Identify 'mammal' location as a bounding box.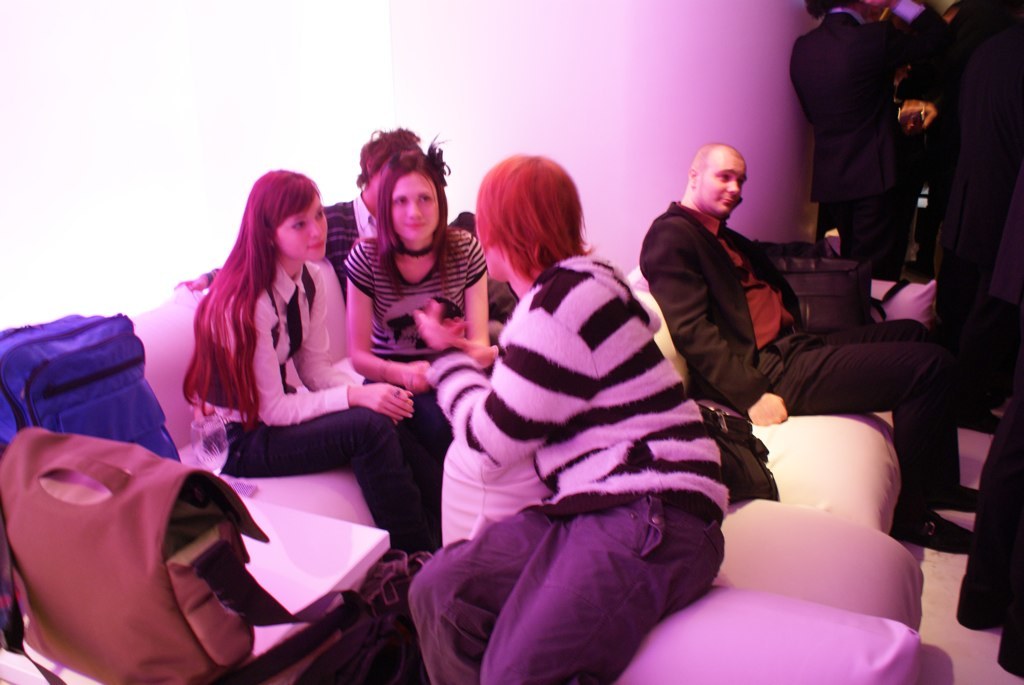
region(895, 0, 1023, 376).
